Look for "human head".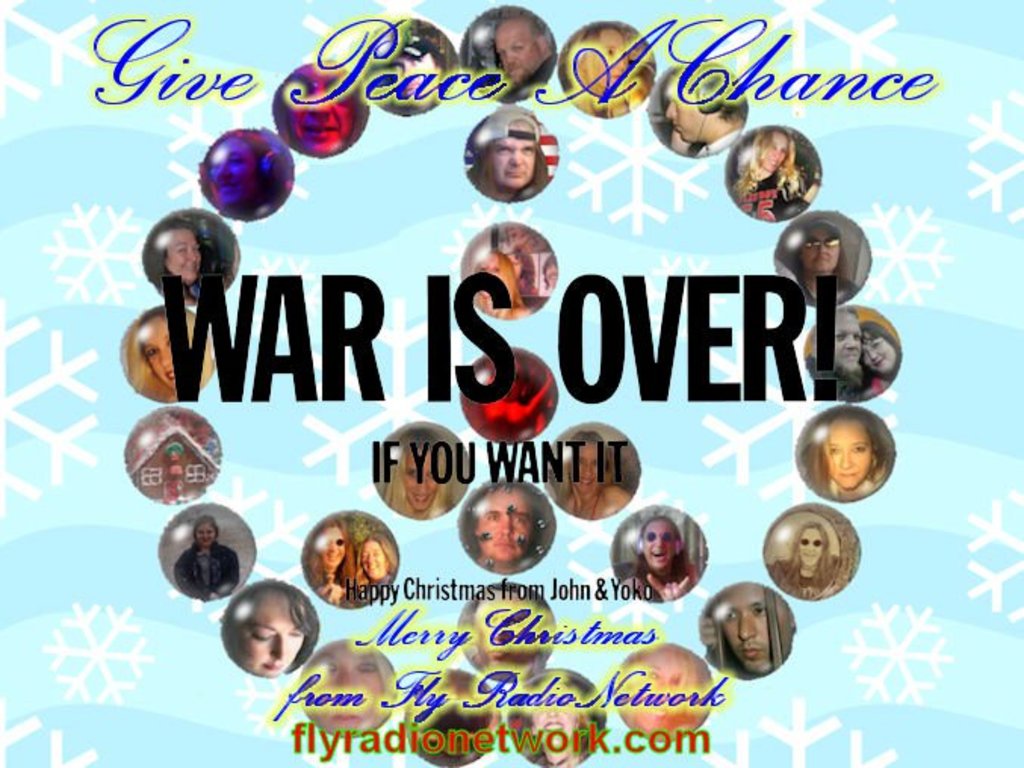
Found: (393, 435, 452, 514).
